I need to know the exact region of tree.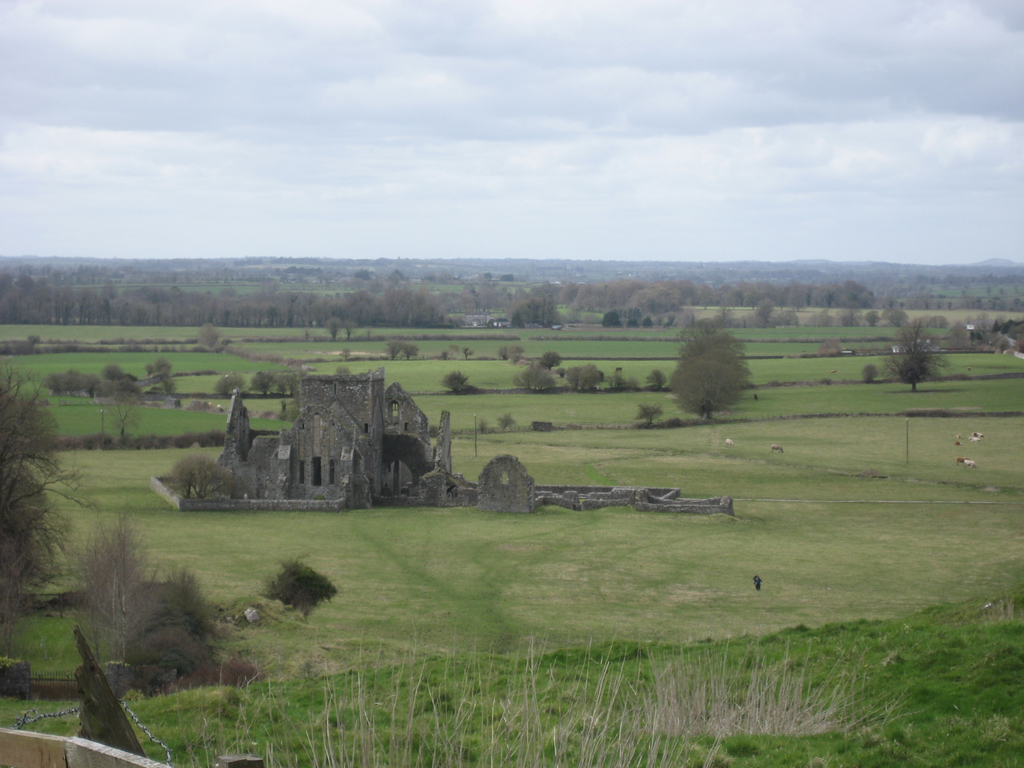
Region: x1=698 y1=284 x2=728 y2=299.
